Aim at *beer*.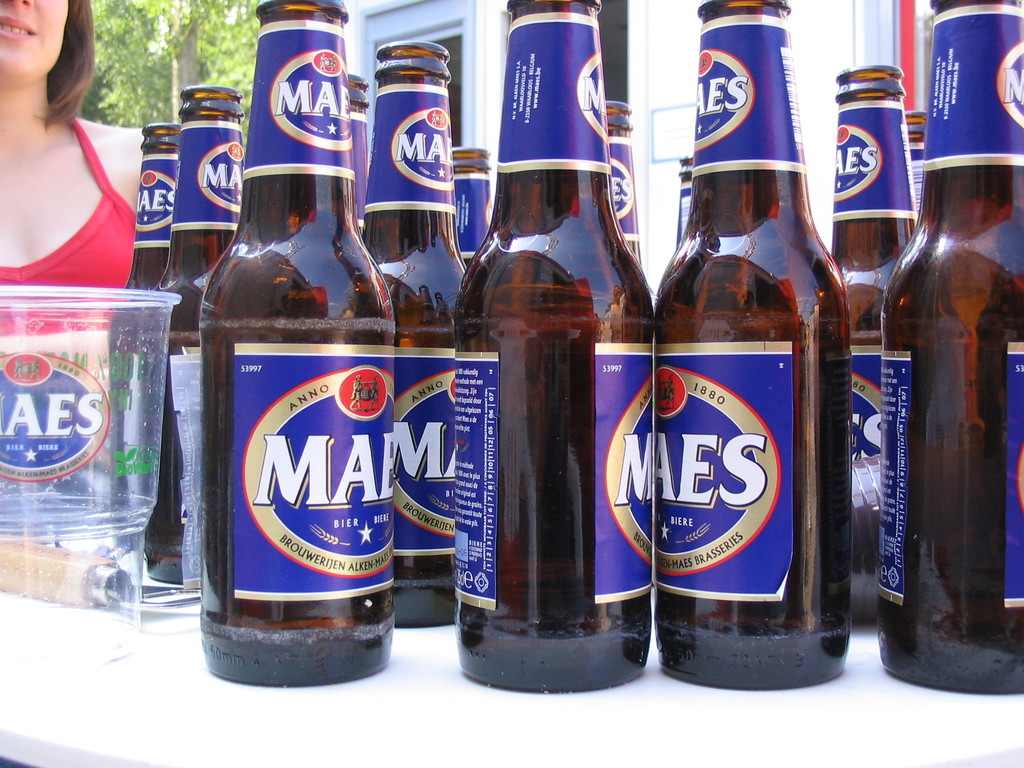
Aimed at {"left": 108, "top": 120, "right": 164, "bottom": 570}.
